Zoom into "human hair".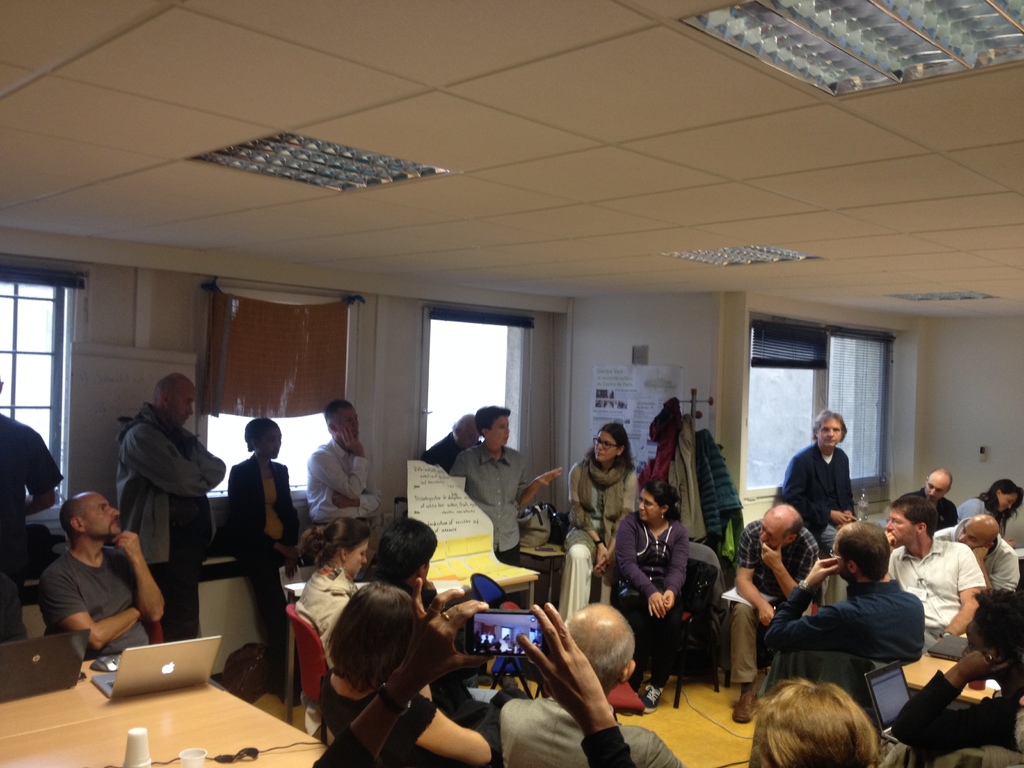
Zoom target: {"left": 886, "top": 495, "right": 936, "bottom": 540}.
